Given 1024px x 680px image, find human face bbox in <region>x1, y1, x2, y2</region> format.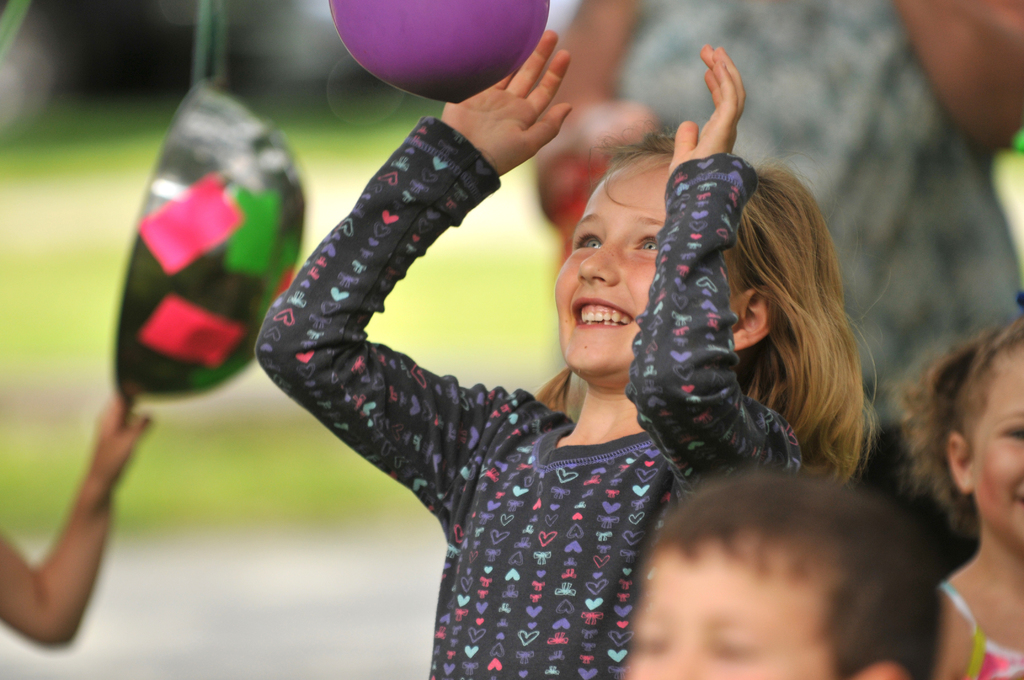
<region>614, 544, 827, 679</region>.
